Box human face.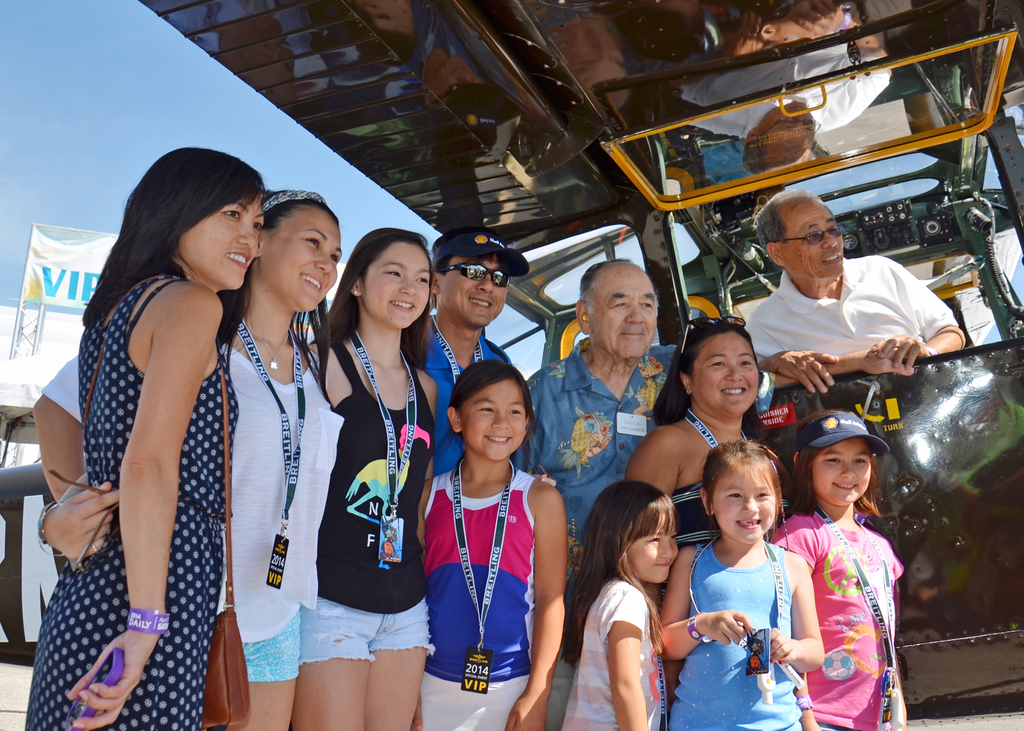
(460, 376, 524, 458).
